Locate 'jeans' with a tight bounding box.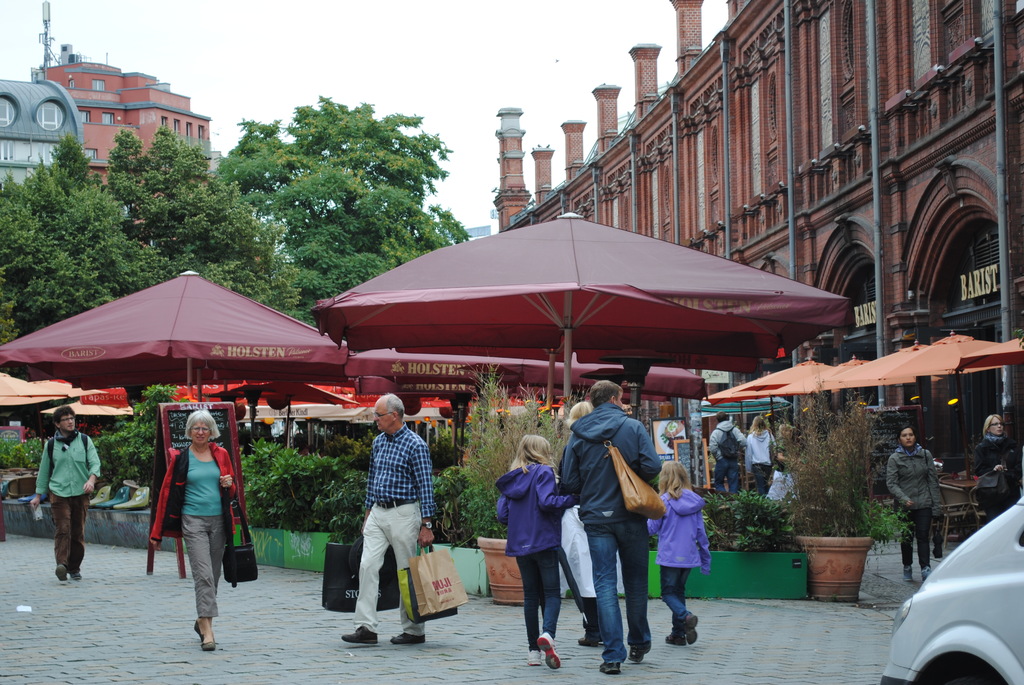
(left=723, top=464, right=742, bottom=493).
